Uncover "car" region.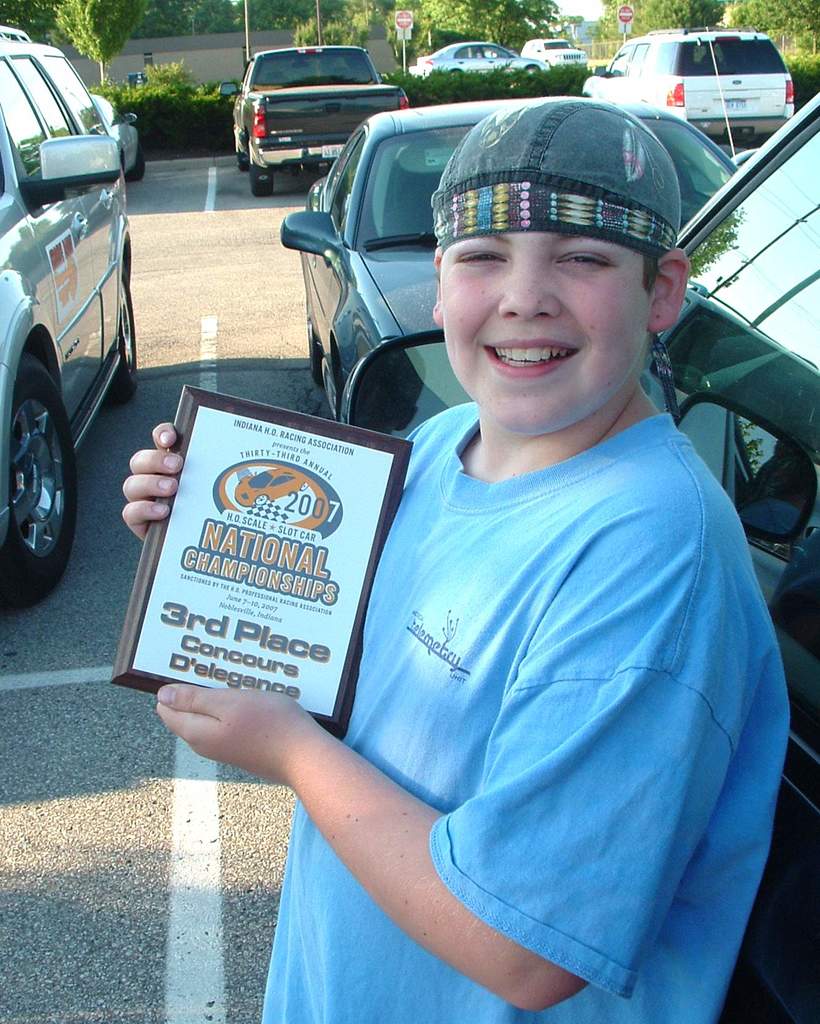
Uncovered: (342, 85, 819, 1023).
